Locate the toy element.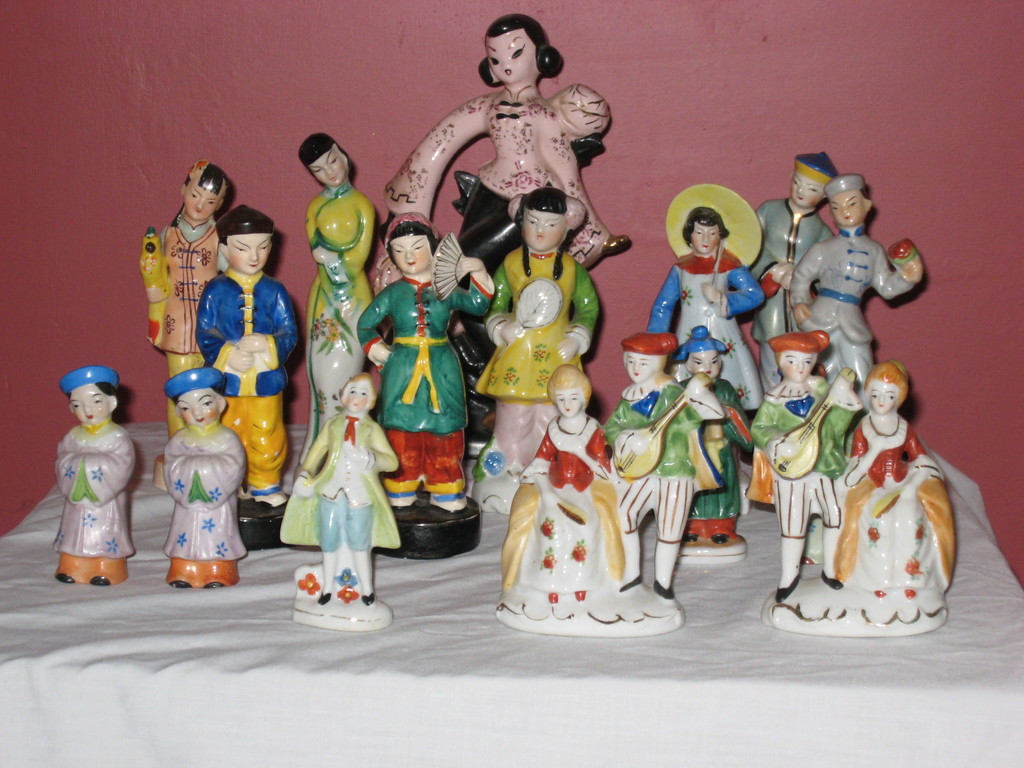
Element bbox: (292,369,401,630).
